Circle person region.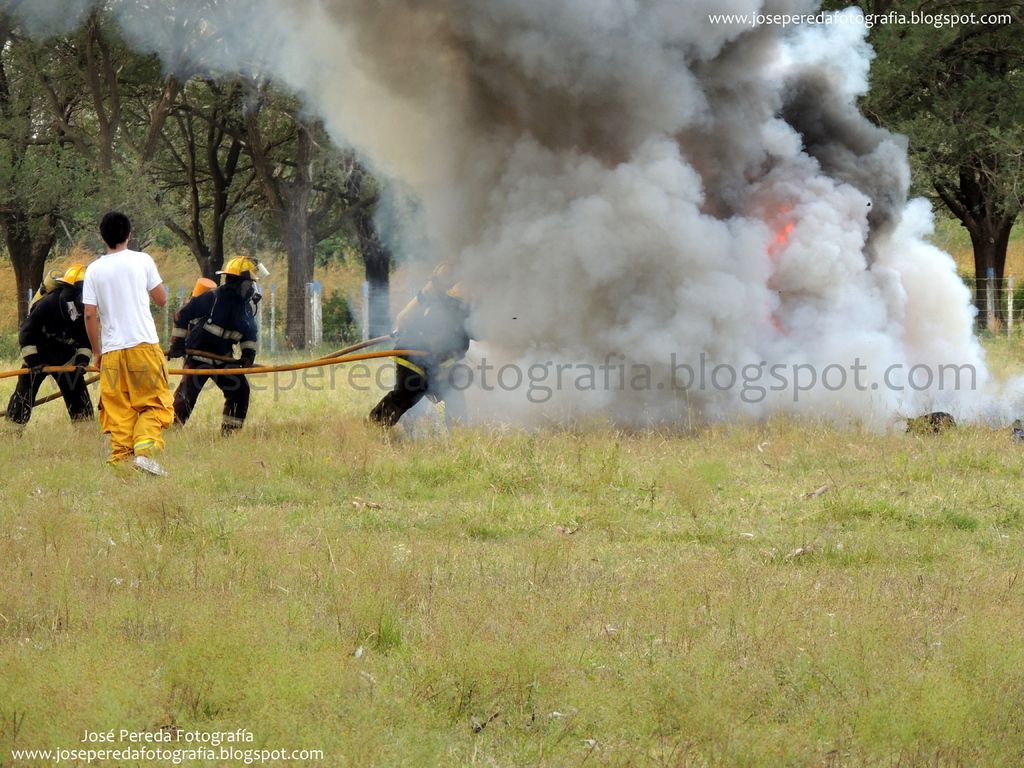
Region: {"left": 1, "top": 262, "right": 100, "bottom": 444}.
